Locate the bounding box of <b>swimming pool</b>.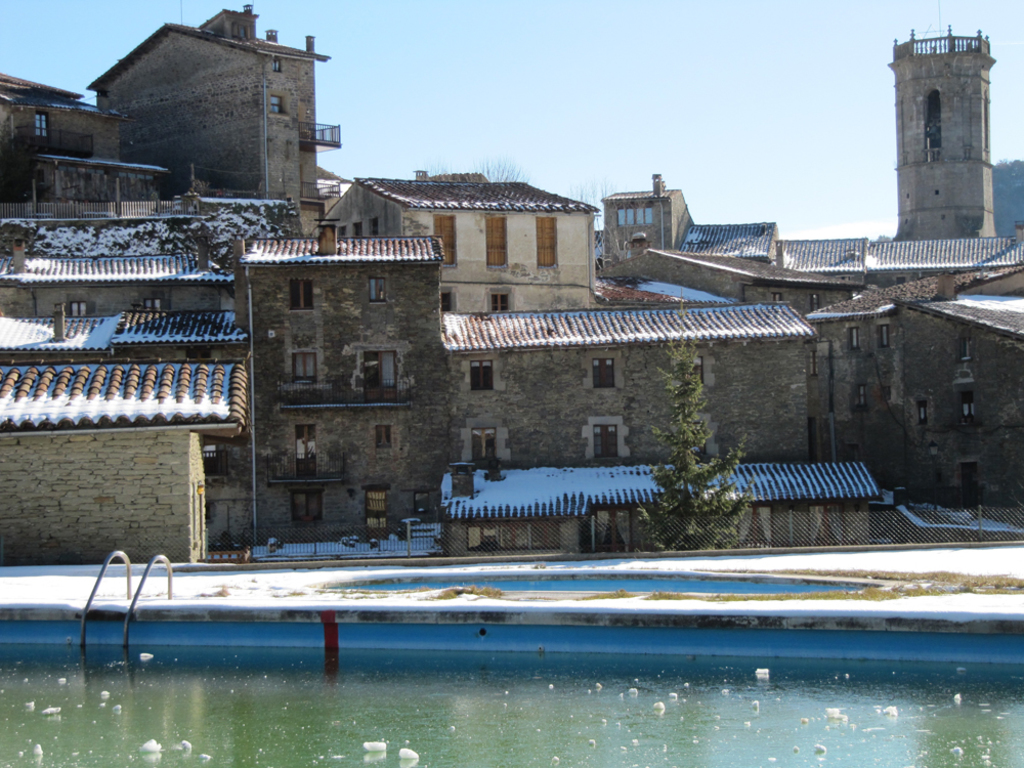
Bounding box: <bbox>0, 603, 1023, 767</bbox>.
